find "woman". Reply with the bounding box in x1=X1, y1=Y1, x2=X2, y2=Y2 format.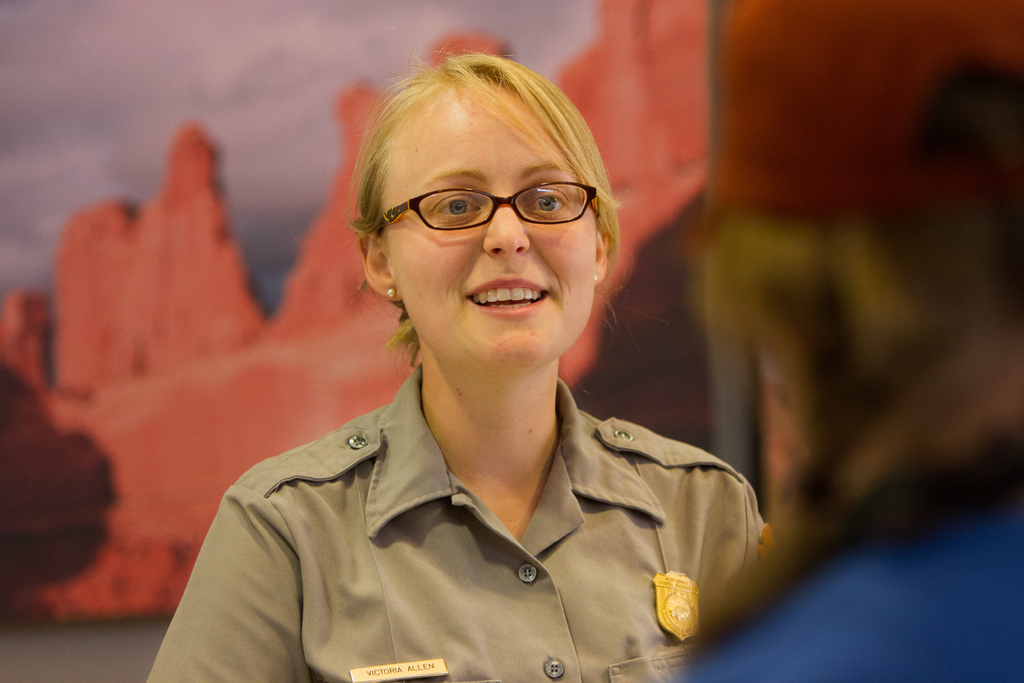
x1=143, y1=54, x2=776, y2=682.
